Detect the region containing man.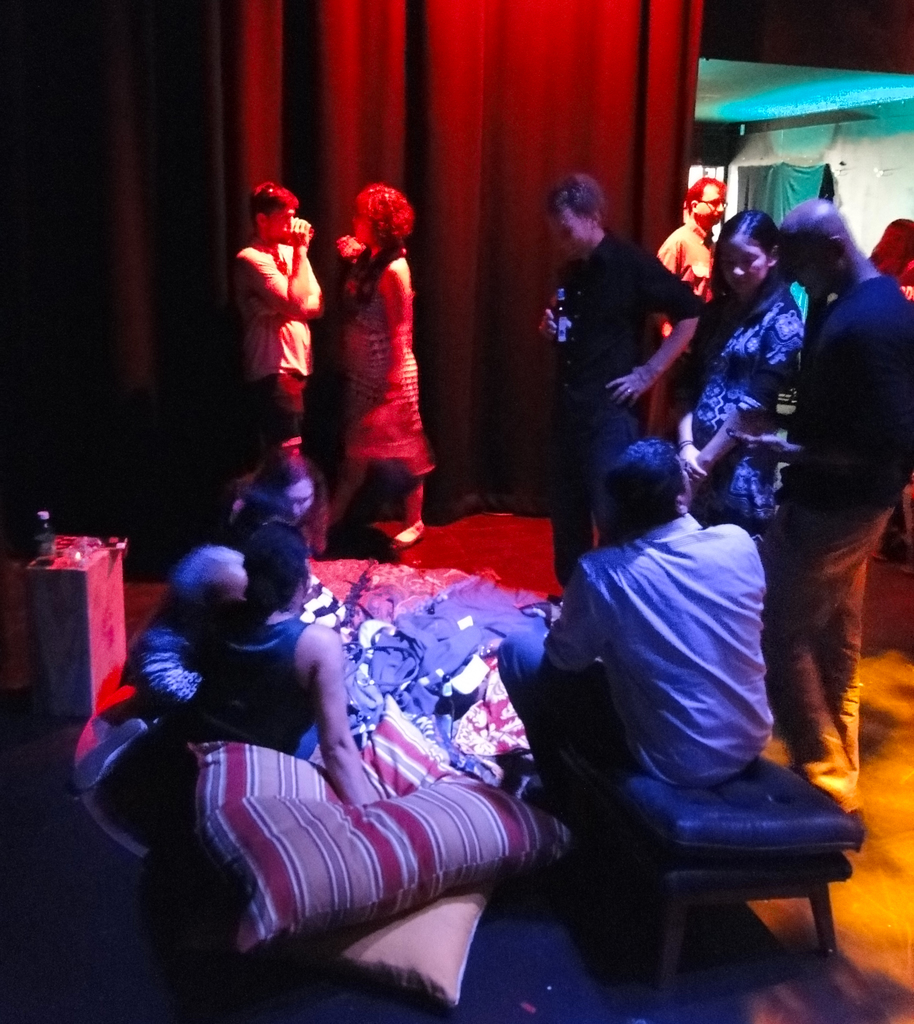
<bbox>651, 174, 730, 360</bbox>.
